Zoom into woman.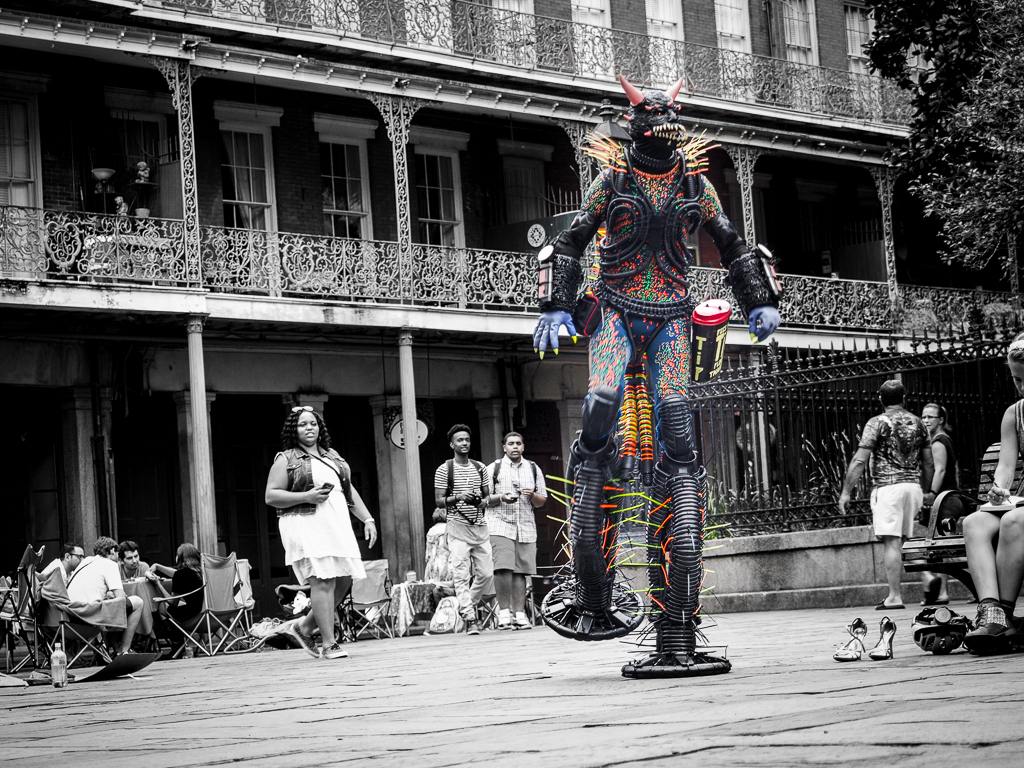
Zoom target: BBox(918, 402, 960, 606).
